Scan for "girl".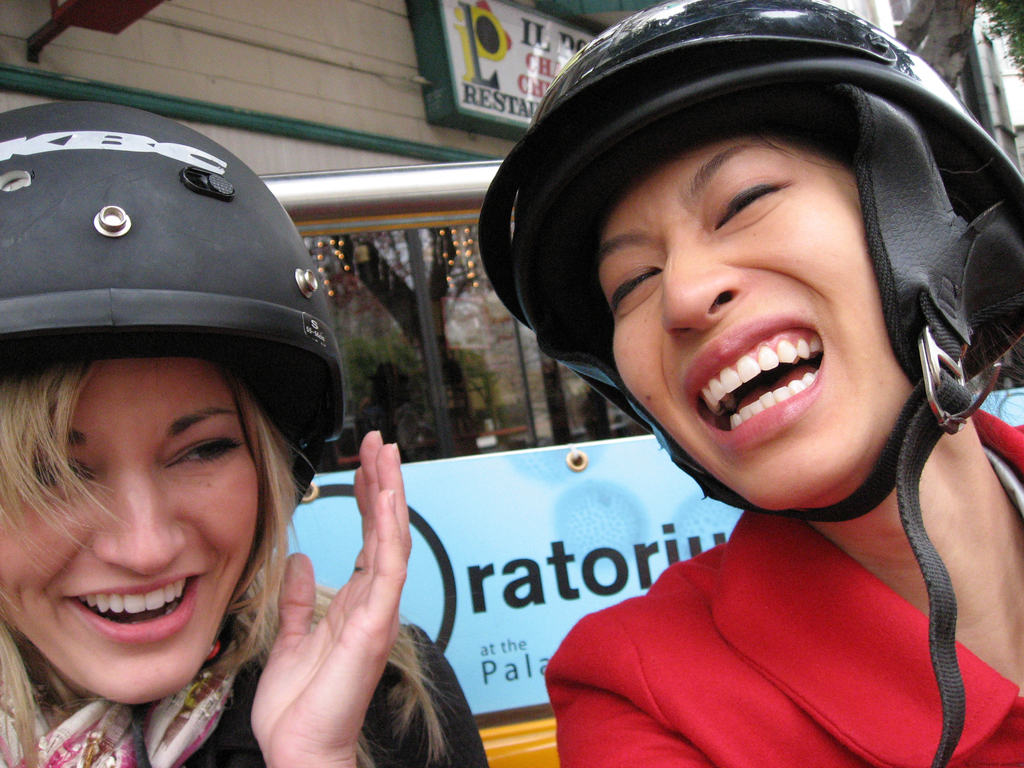
Scan result: box(478, 0, 1023, 767).
